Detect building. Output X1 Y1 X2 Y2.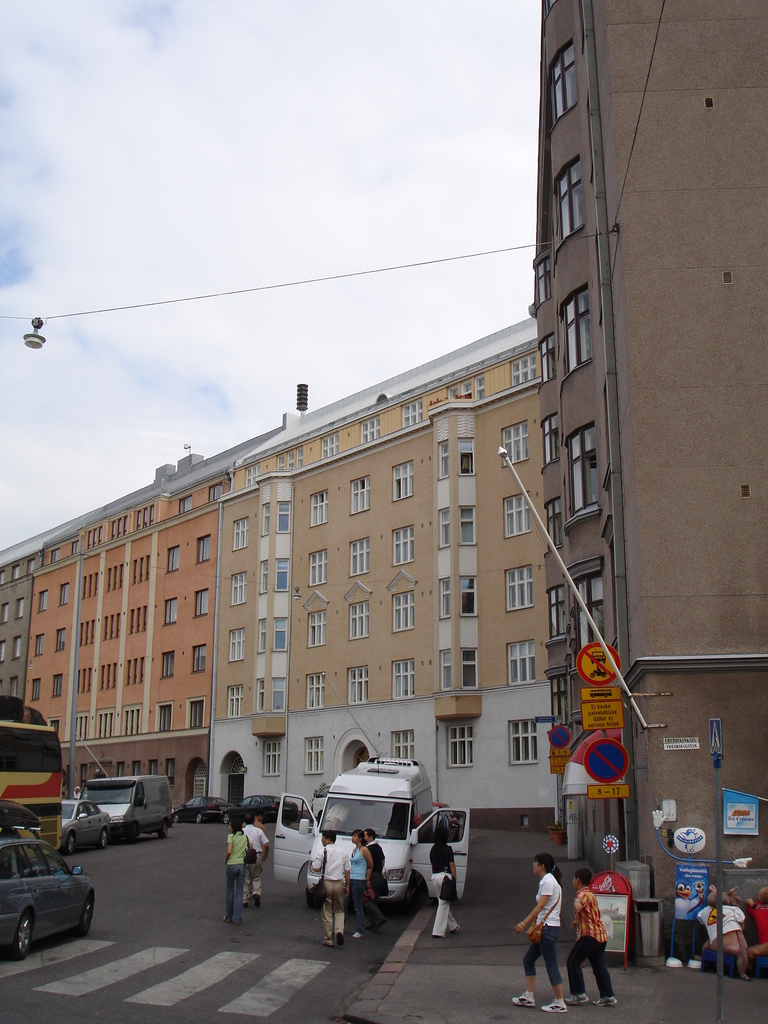
525 0 767 930.
